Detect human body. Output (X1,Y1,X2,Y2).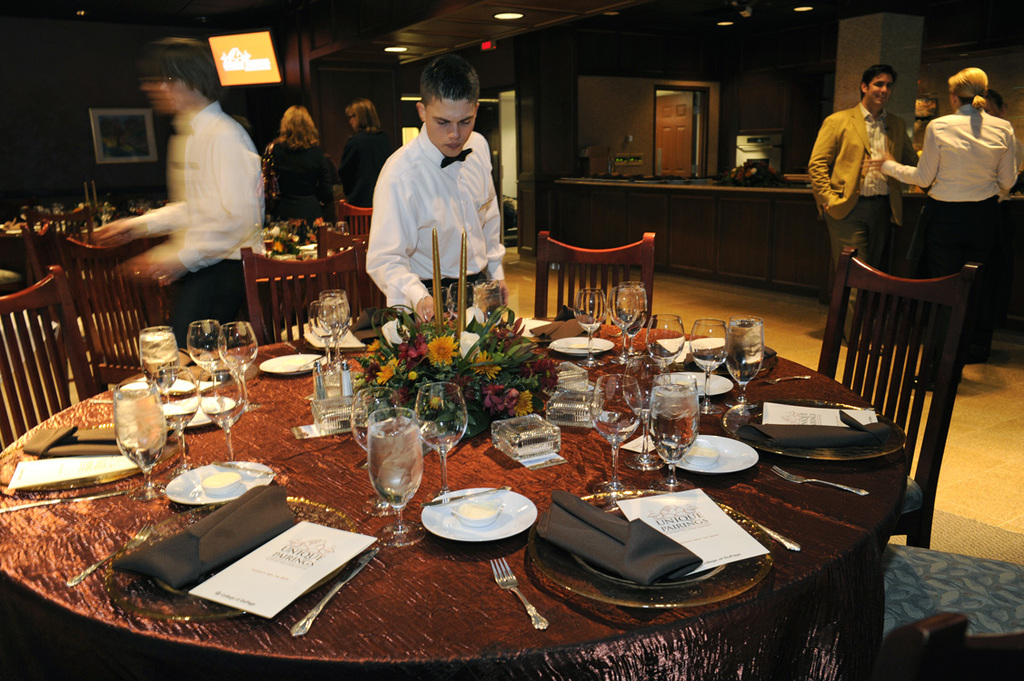
(872,96,1023,382).
